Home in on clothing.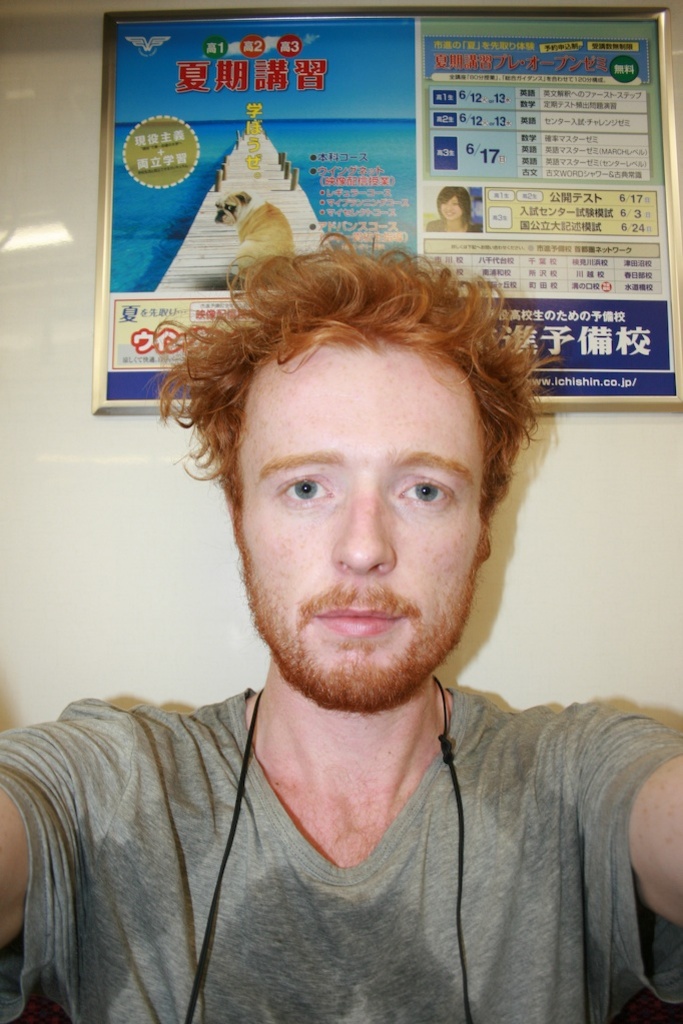
Homed in at 0 664 671 1018.
